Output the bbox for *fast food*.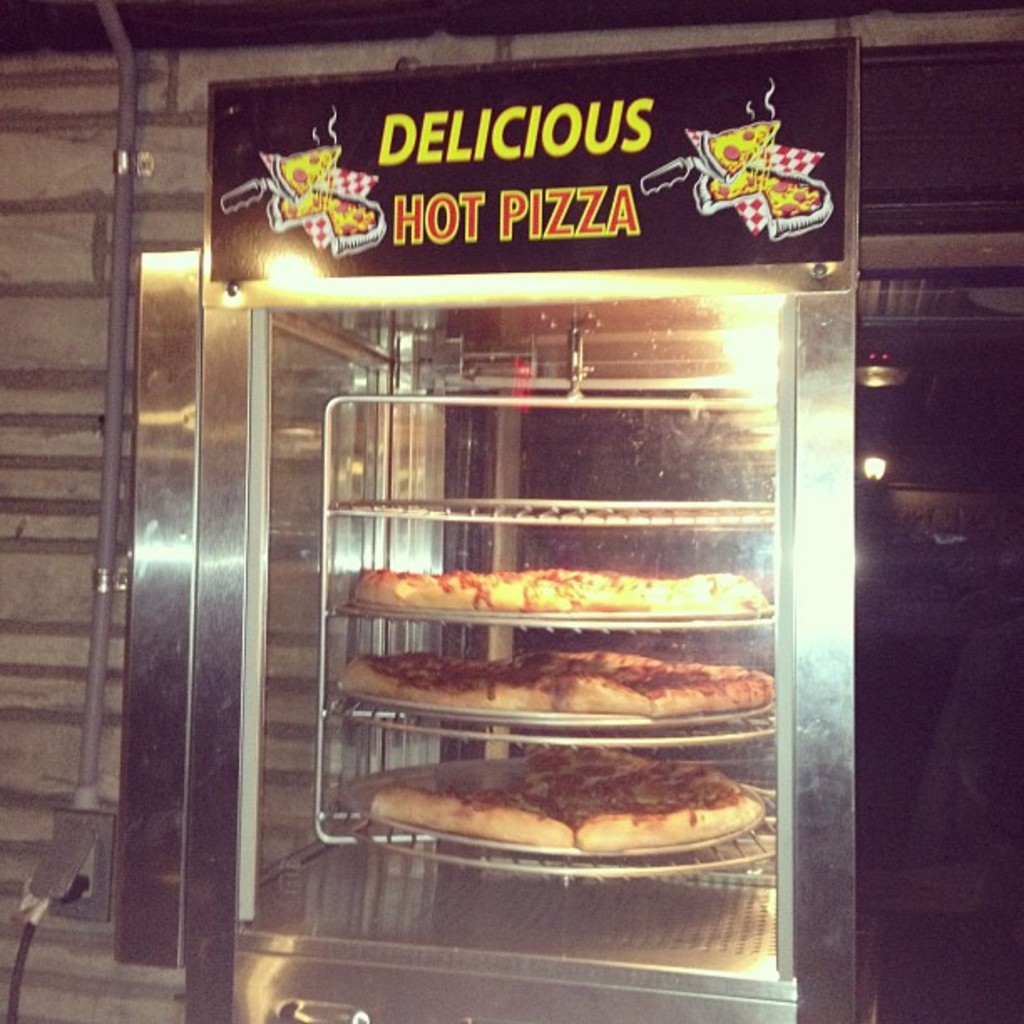
<bbox>699, 117, 780, 176</bbox>.
